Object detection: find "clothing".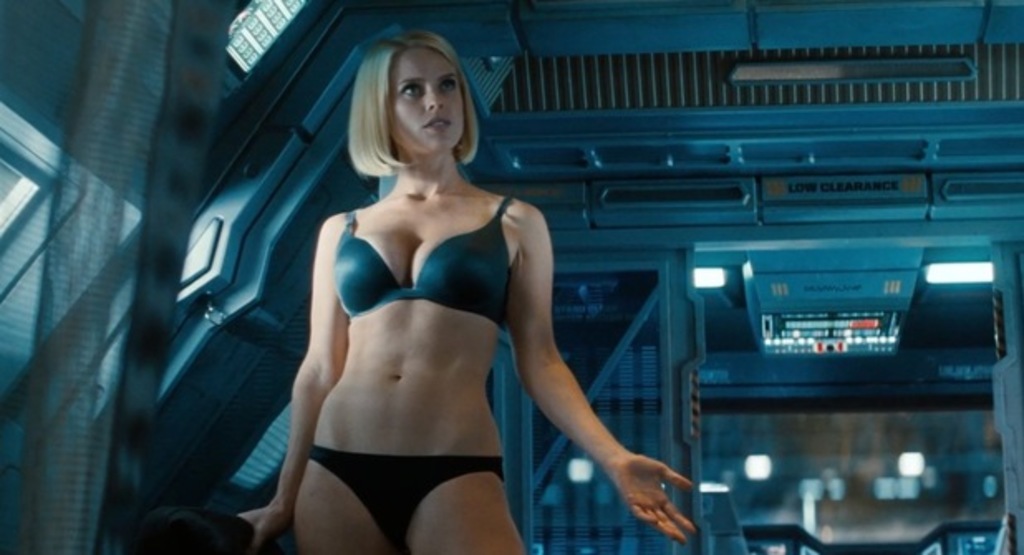
275:162:588:522.
